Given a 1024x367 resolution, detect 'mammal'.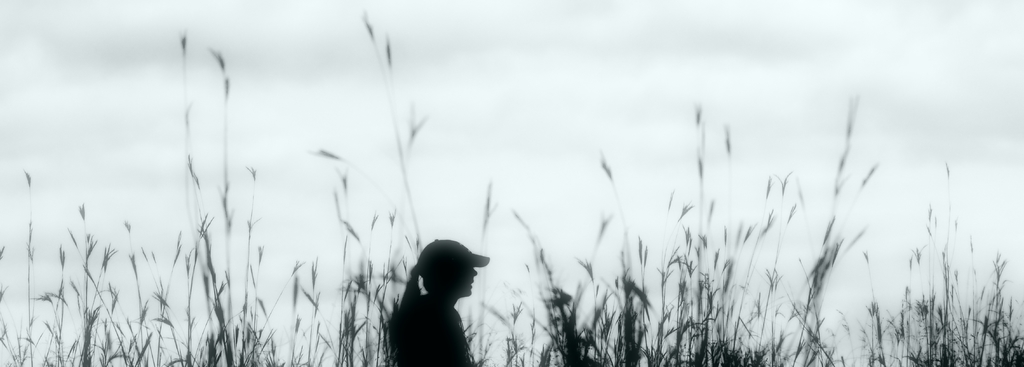
x1=359, y1=245, x2=500, y2=359.
